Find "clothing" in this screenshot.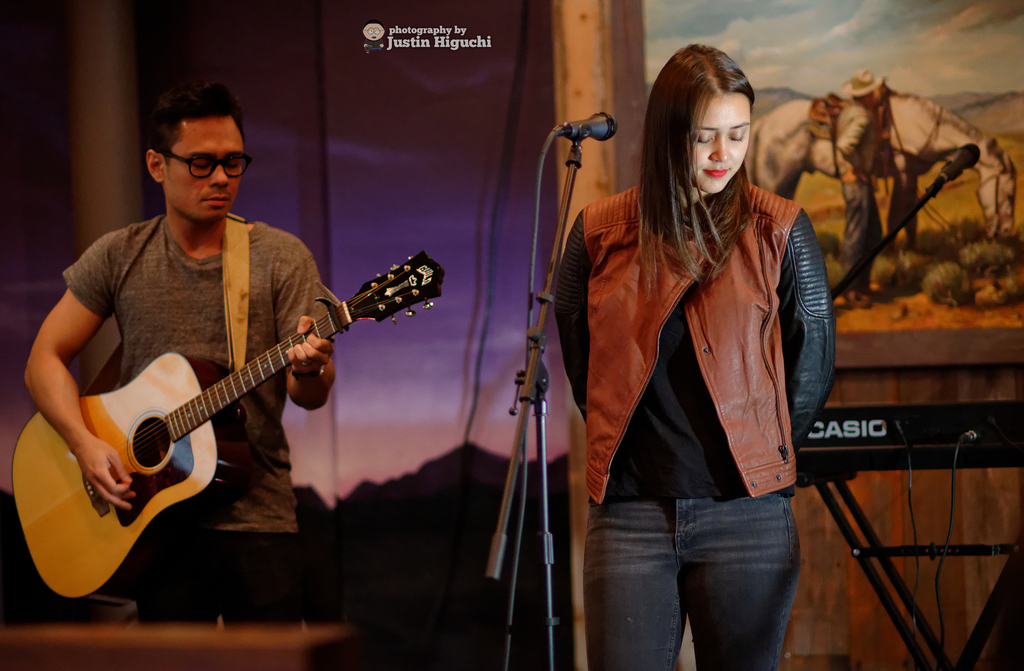
The bounding box for "clothing" is <region>554, 181, 838, 505</region>.
